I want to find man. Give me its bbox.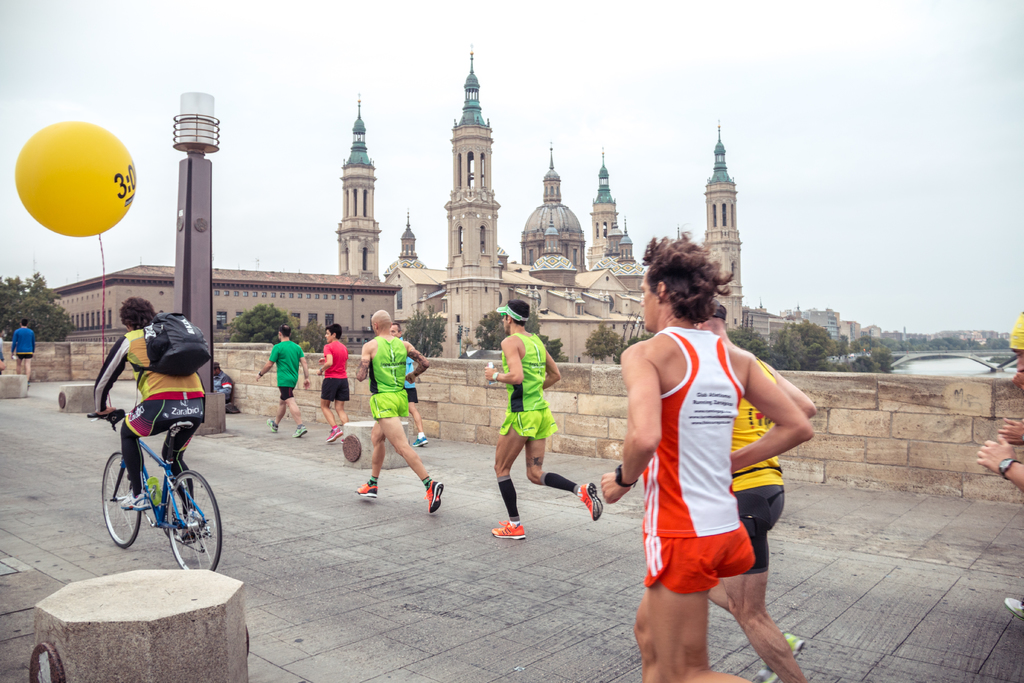
{"x1": 314, "y1": 323, "x2": 348, "y2": 445}.
